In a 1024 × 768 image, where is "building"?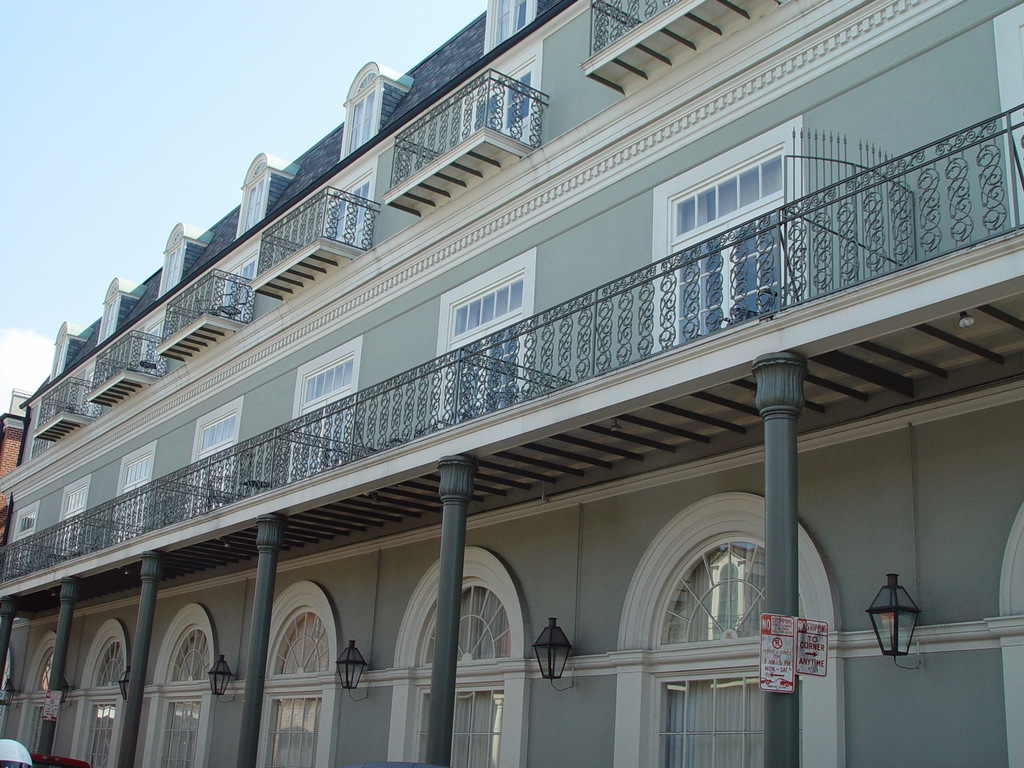
bbox=[0, 388, 30, 472].
